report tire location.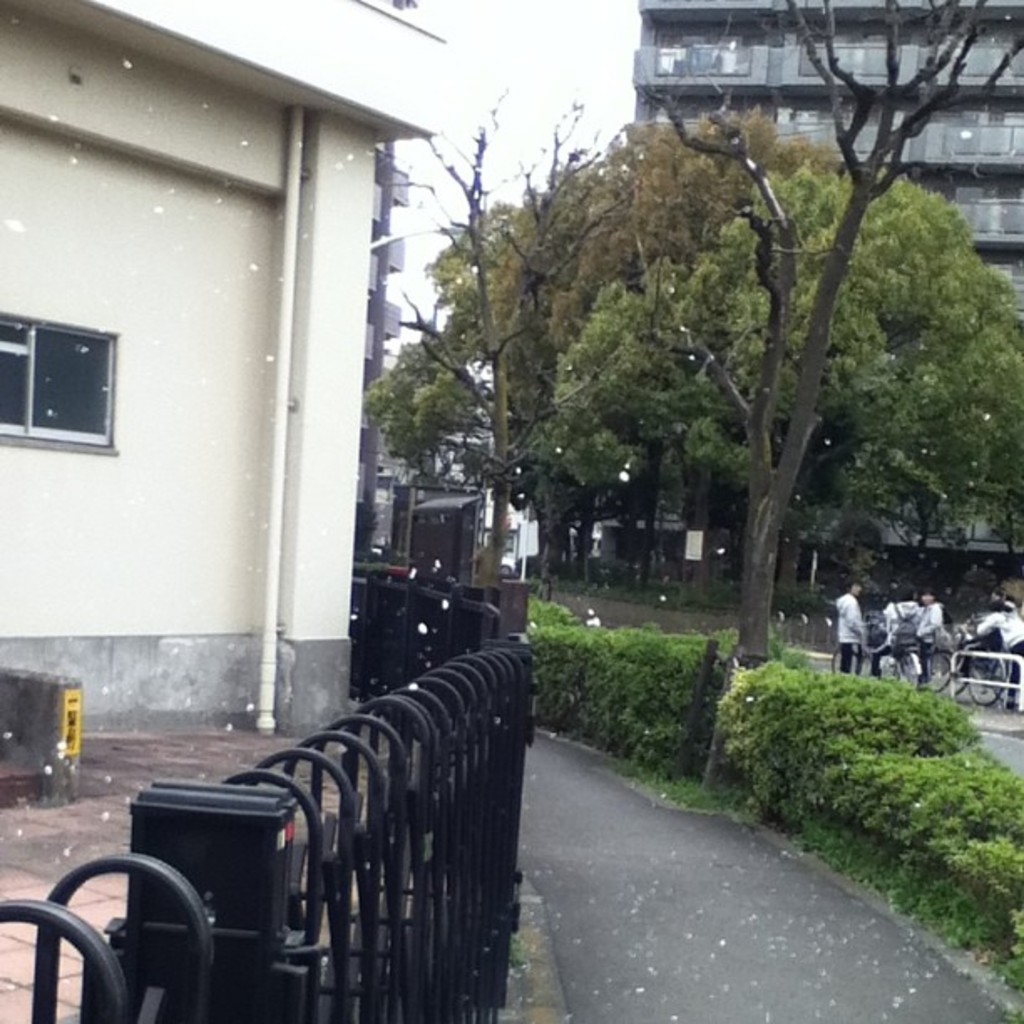
Report: Rect(964, 658, 1012, 708).
